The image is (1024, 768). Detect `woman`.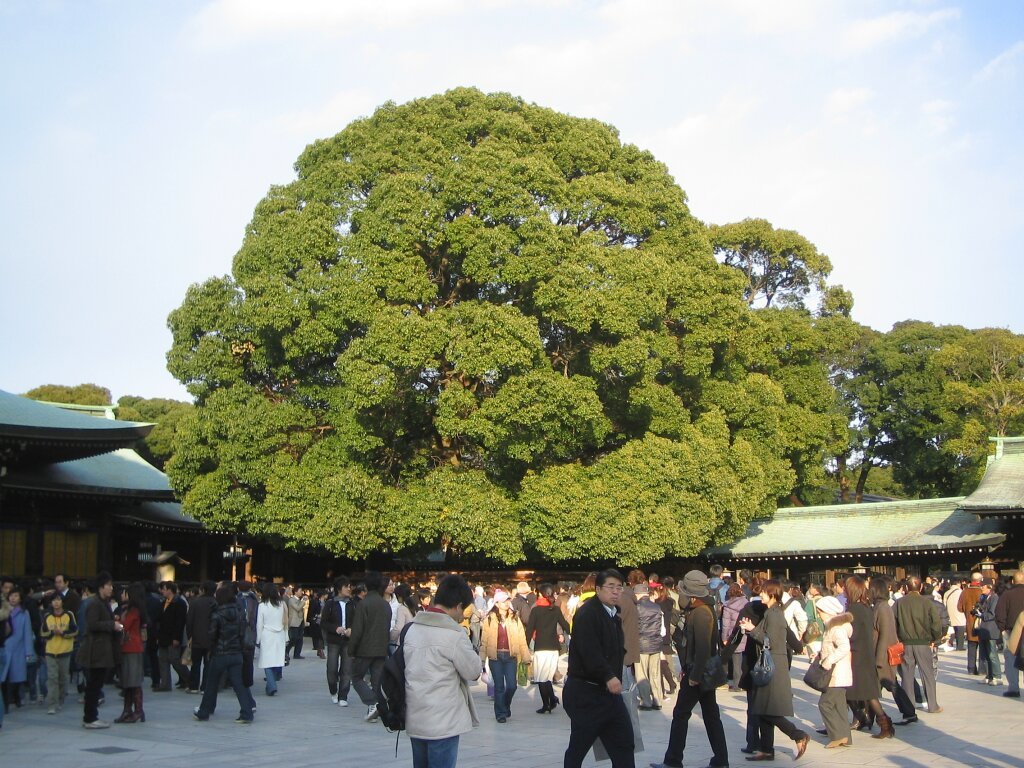
Detection: region(844, 576, 894, 742).
